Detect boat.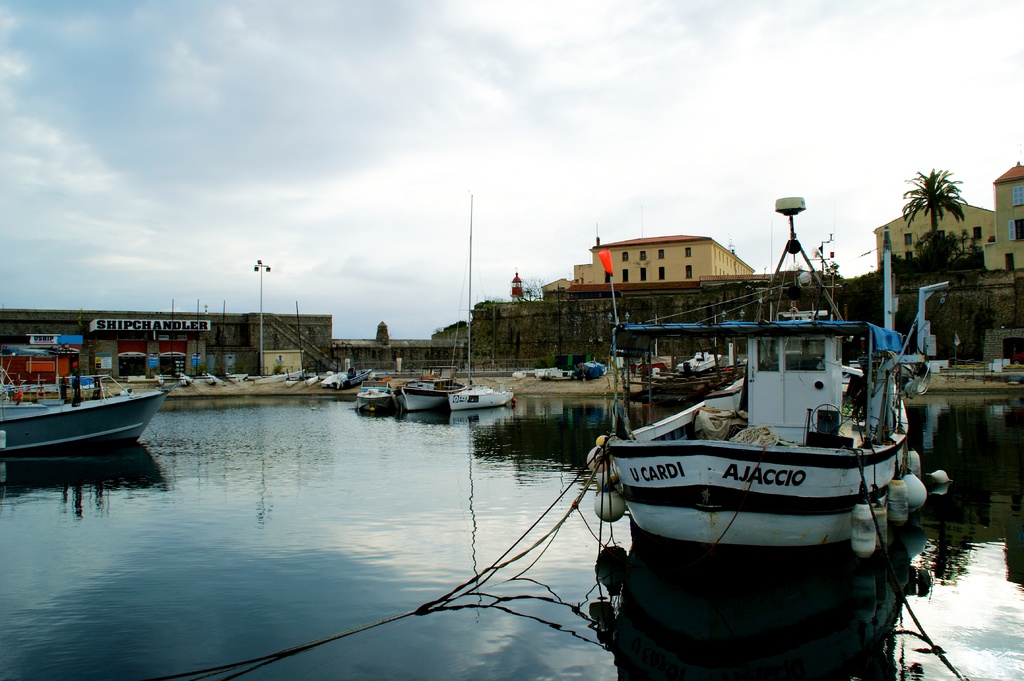
Detected at 600,316,925,581.
